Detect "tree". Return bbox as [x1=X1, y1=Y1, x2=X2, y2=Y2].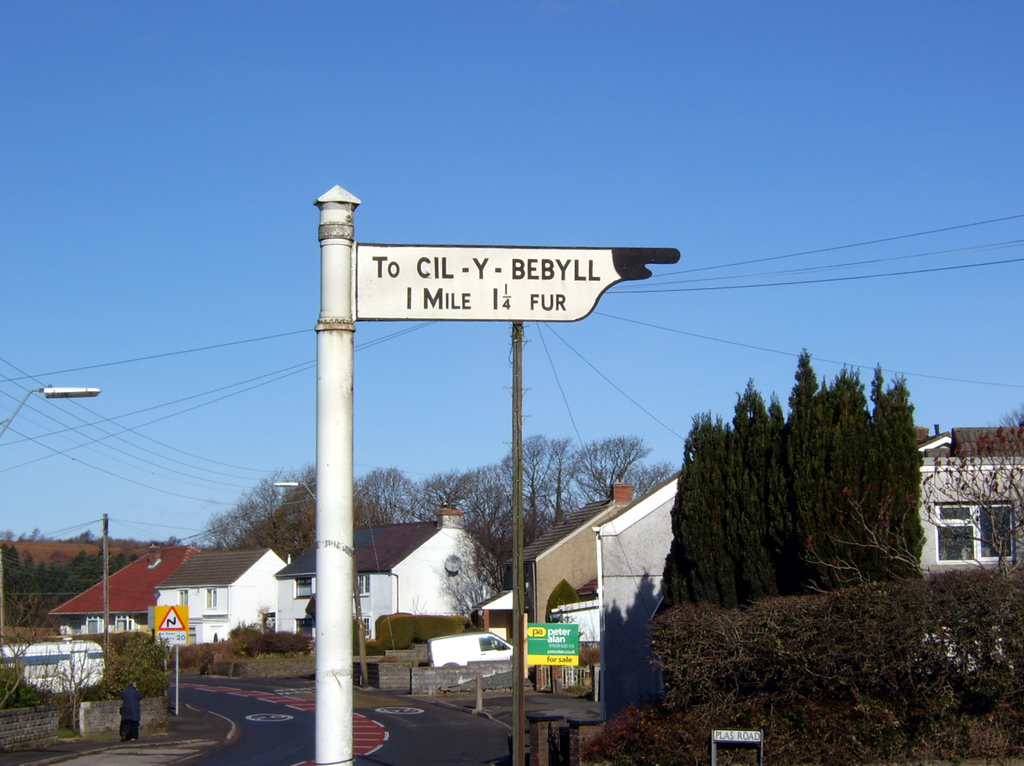
[x1=658, y1=411, x2=736, y2=608].
